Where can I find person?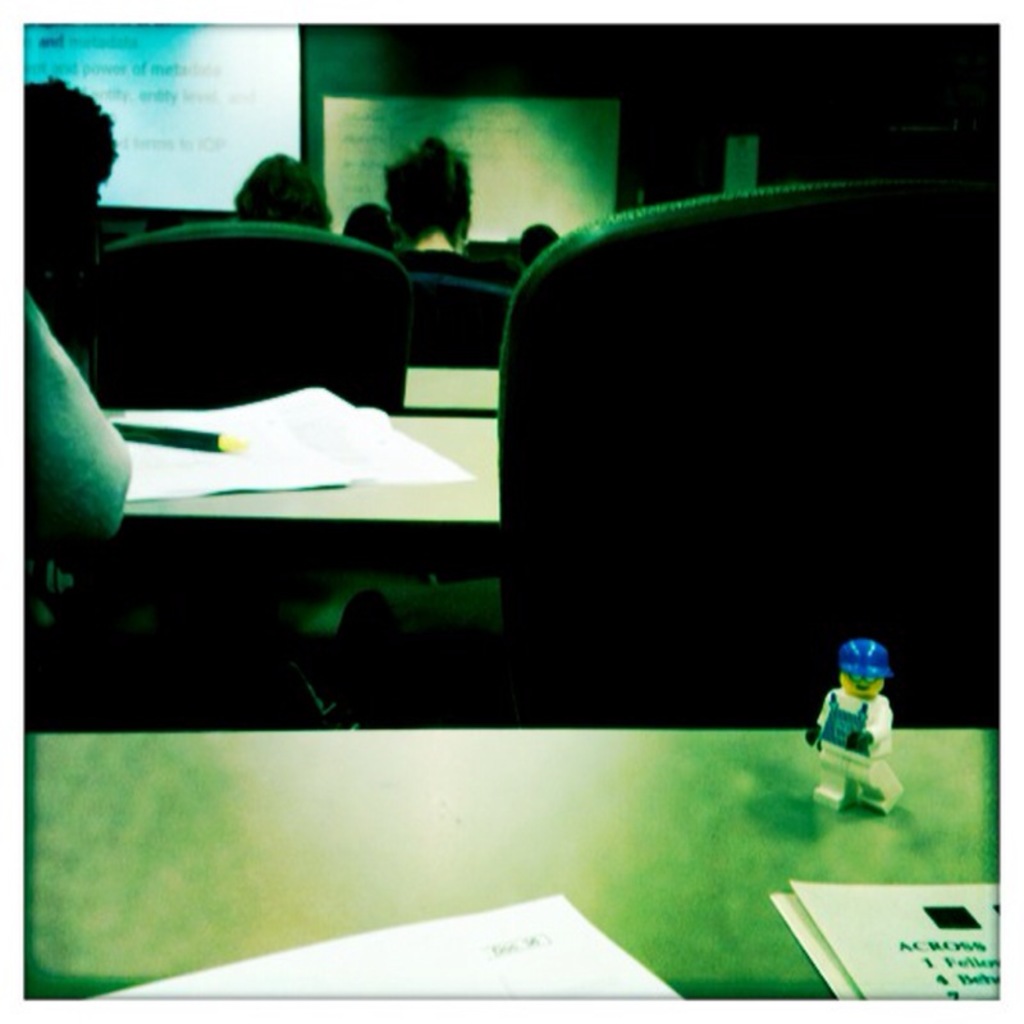
You can find it at 18,73,128,292.
